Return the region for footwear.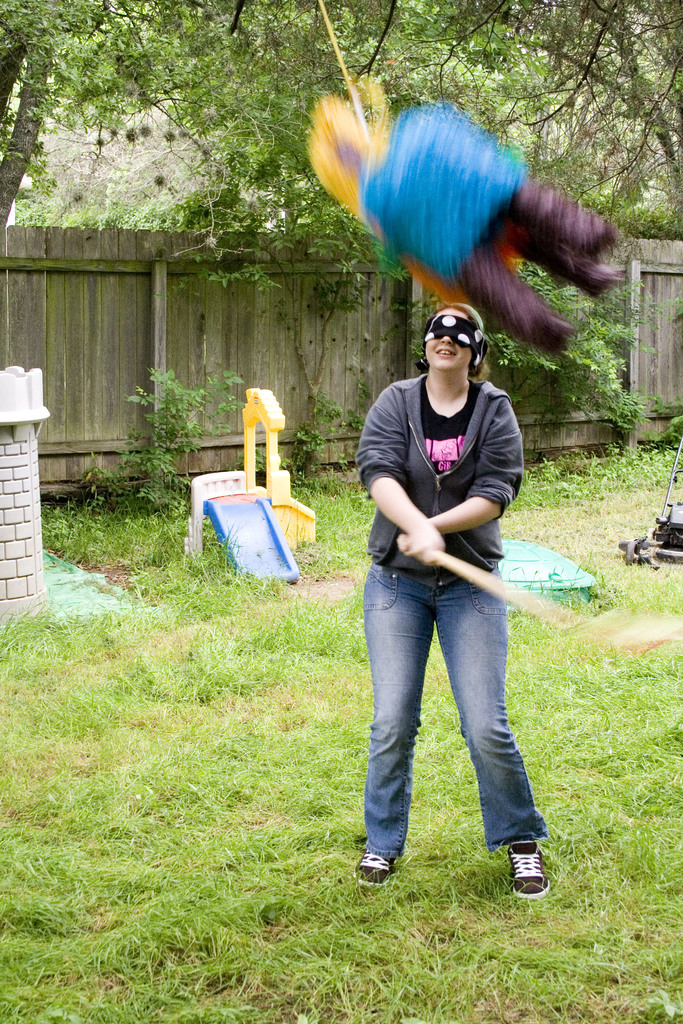
select_region(356, 855, 394, 890).
